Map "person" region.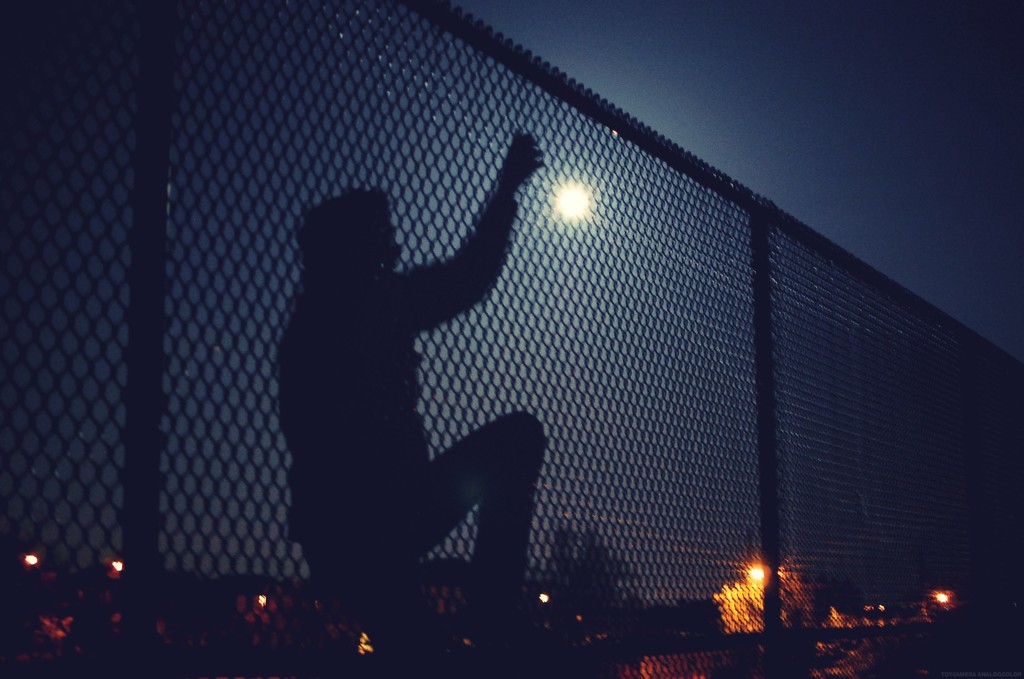
Mapped to x1=270 y1=124 x2=540 y2=659.
